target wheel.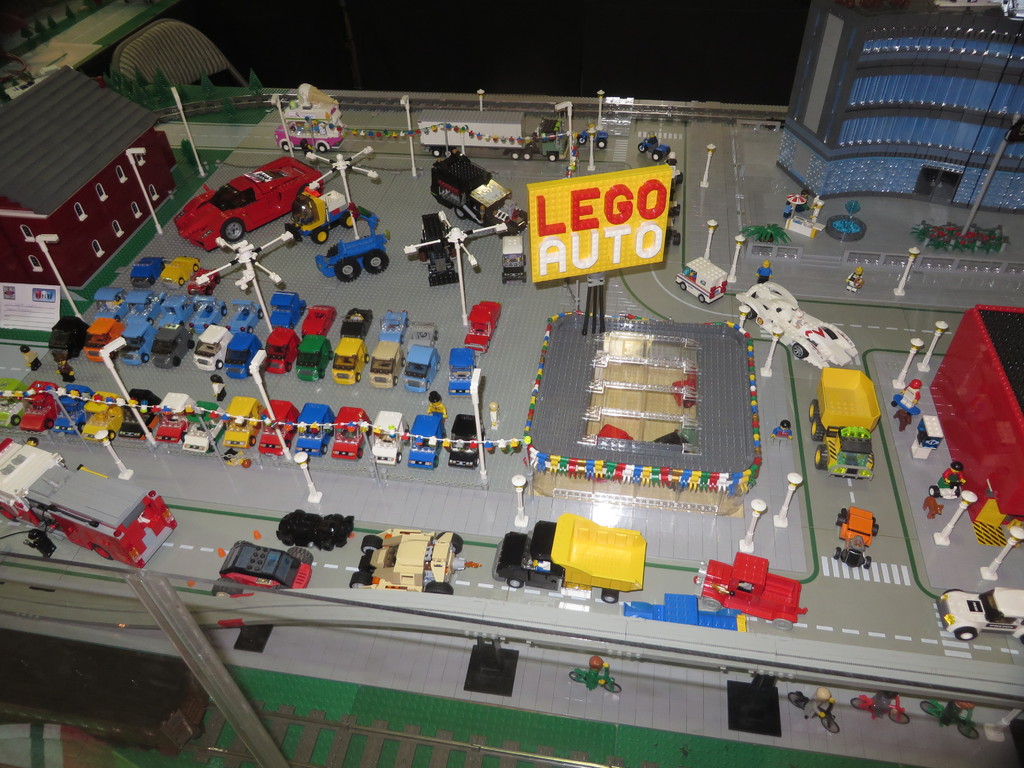
Target region: box(808, 397, 816, 422).
